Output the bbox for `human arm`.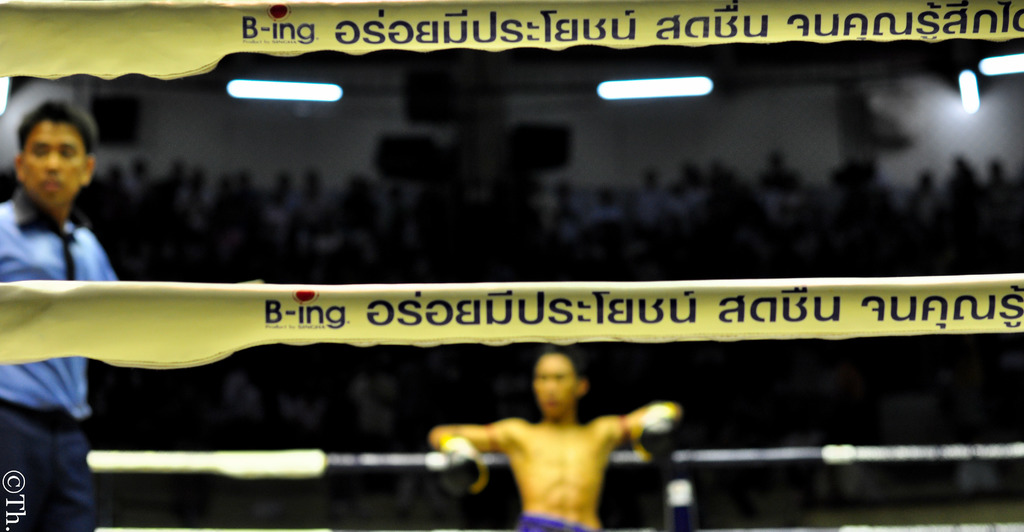
[x1=598, y1=397, x2=692, y2=461].
